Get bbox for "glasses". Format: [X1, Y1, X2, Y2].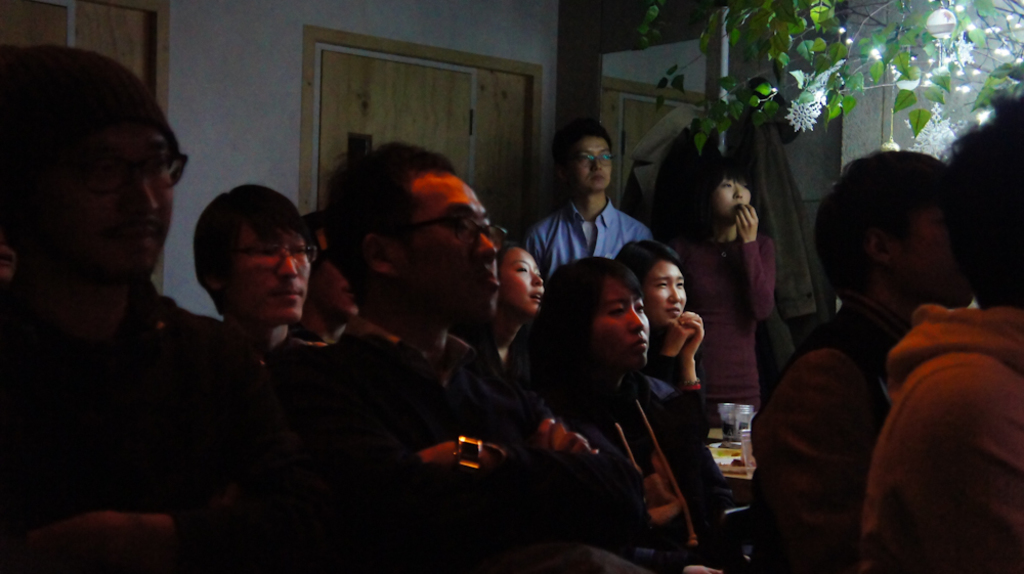
[229, 246, 317, 266].
